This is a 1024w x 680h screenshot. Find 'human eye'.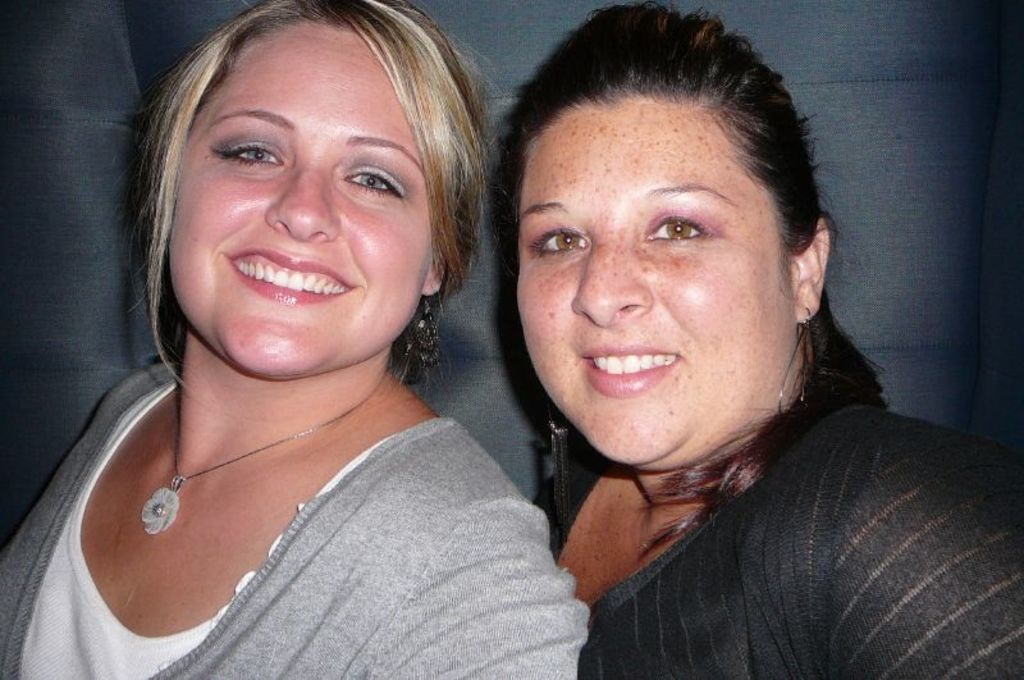
Bounding box: bbox(193, 113, 279, 179).
